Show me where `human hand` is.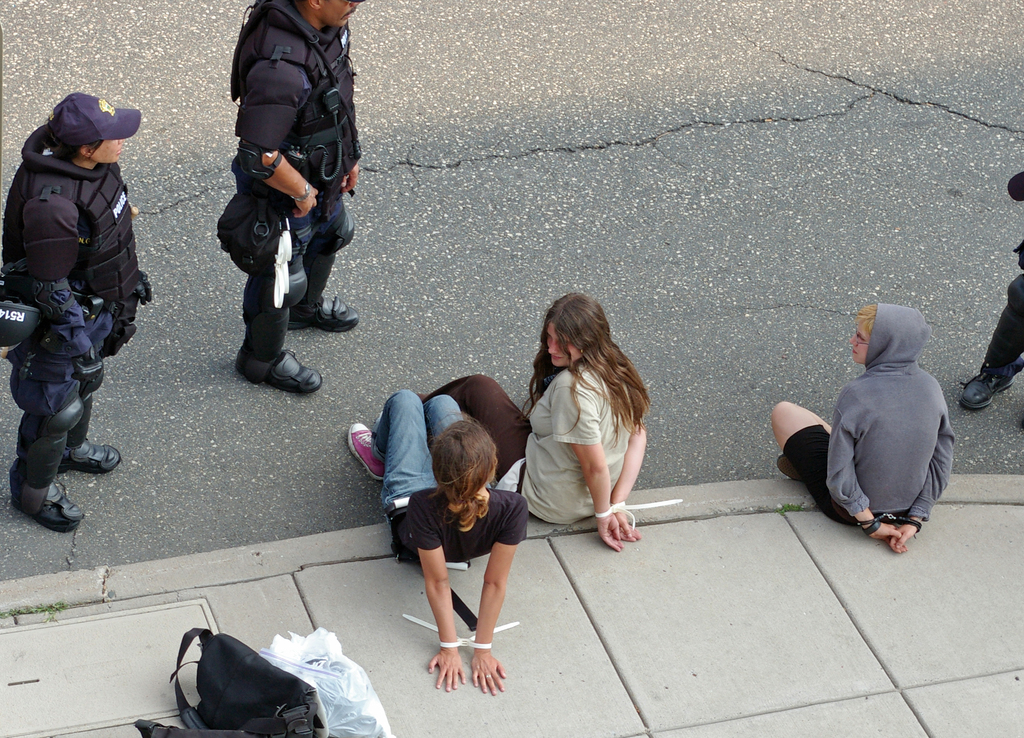
`human hand` is at [890,527,919,556].
